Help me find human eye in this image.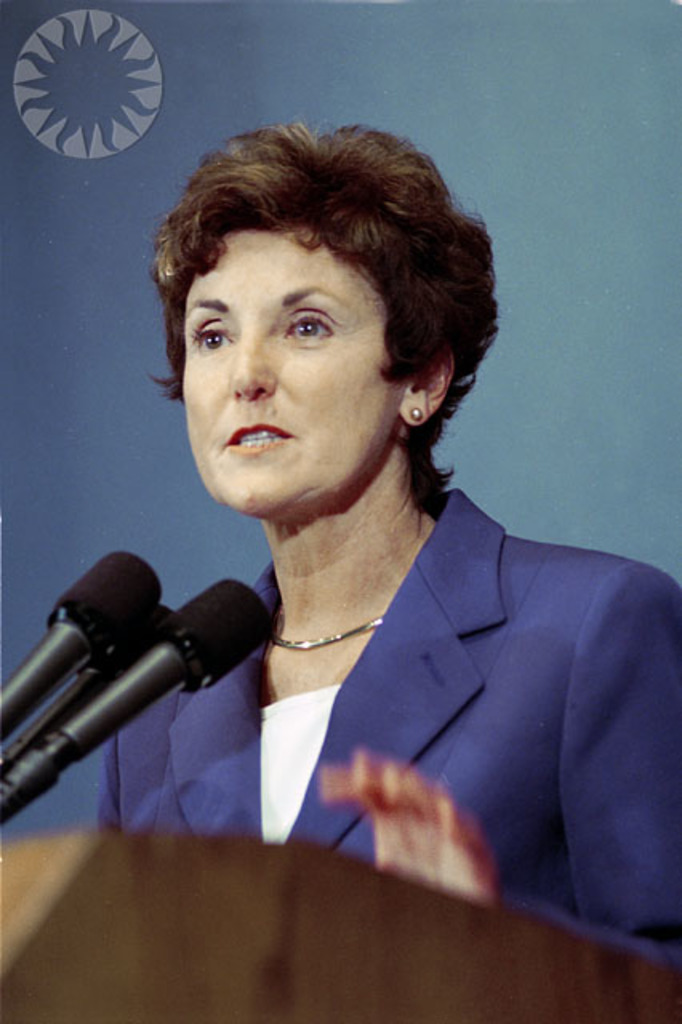
Found it: [189, 315, 240, 354].
